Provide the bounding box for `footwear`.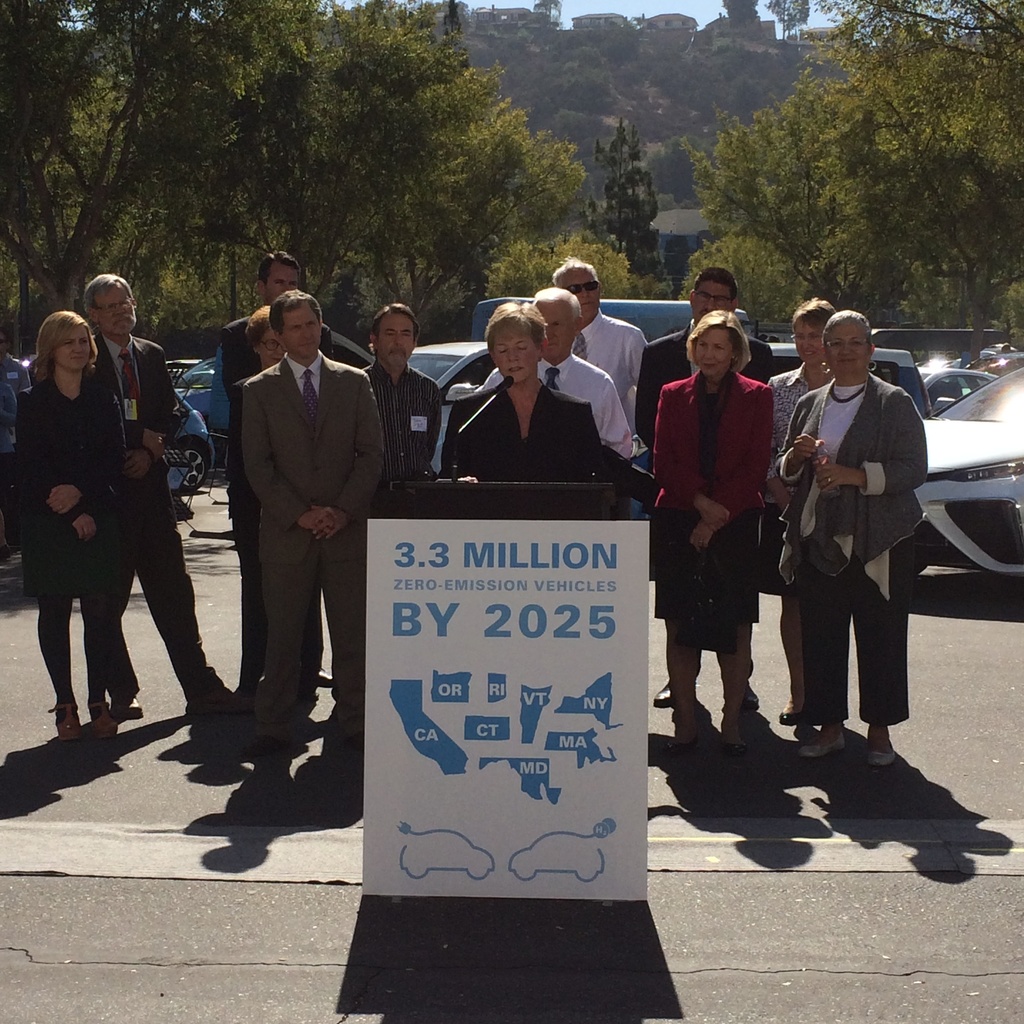
left=722, top=738, right=751, bottom=757.
